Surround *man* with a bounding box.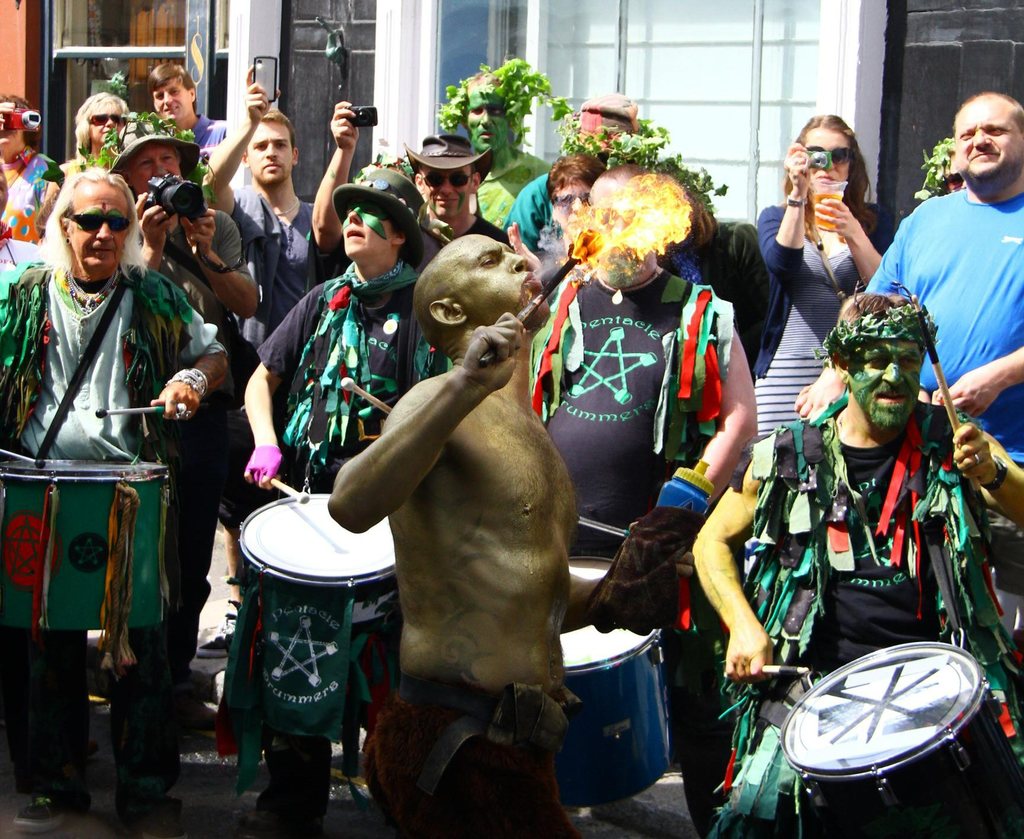
(x1=147, y1=50, x2=235, y2=142).
